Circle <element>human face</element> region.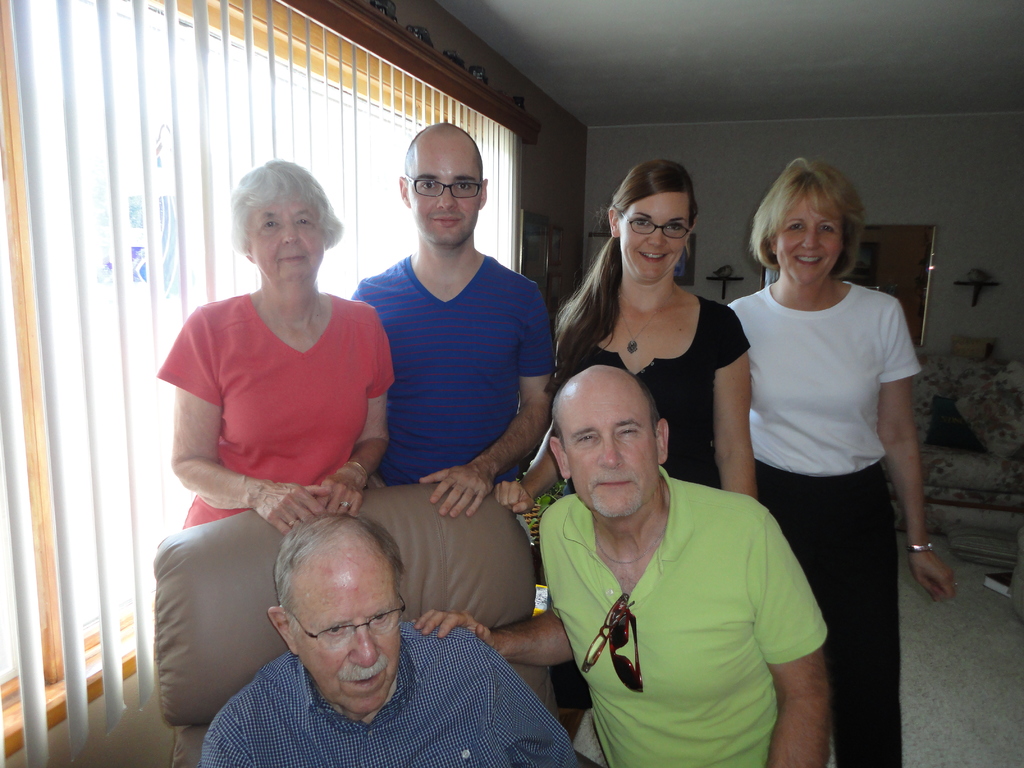
Region: [249, 184, 331, 276].
